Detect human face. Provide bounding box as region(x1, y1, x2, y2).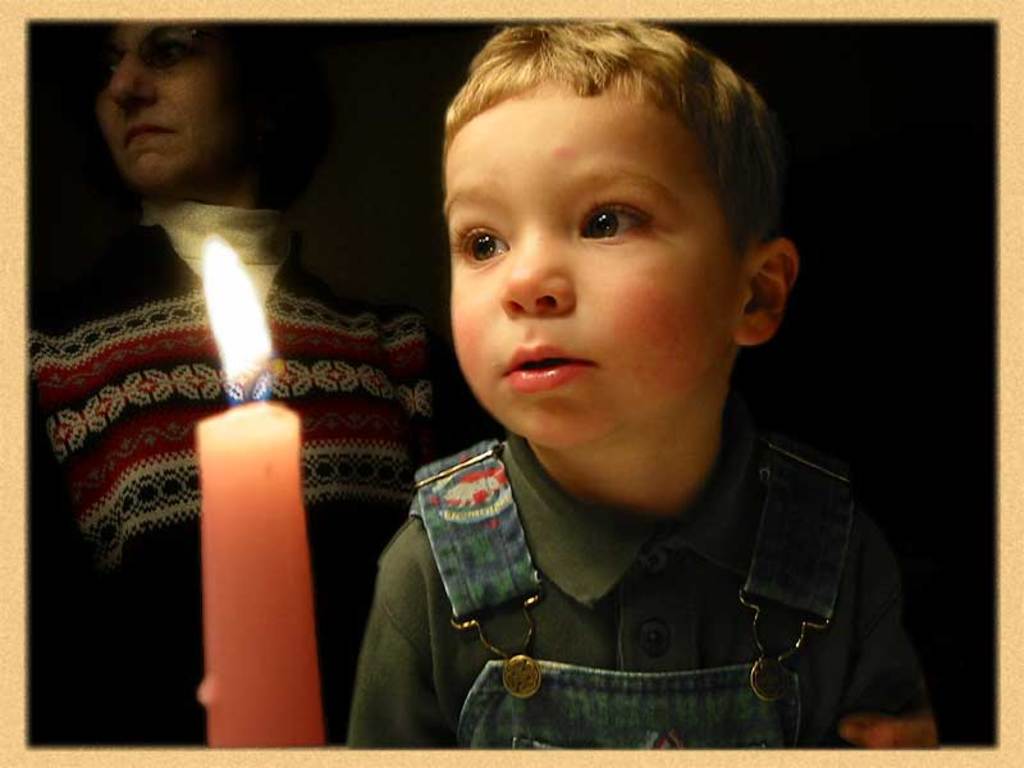
region(440, 78, 745, 451).
